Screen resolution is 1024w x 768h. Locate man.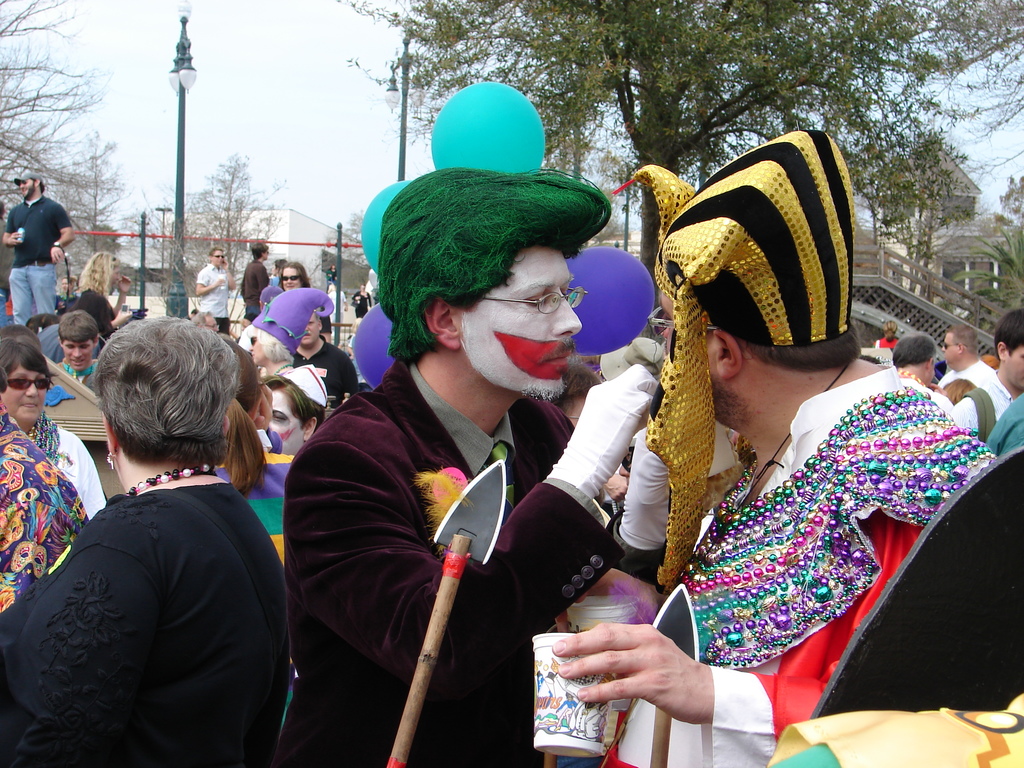
191:244:235:337.
